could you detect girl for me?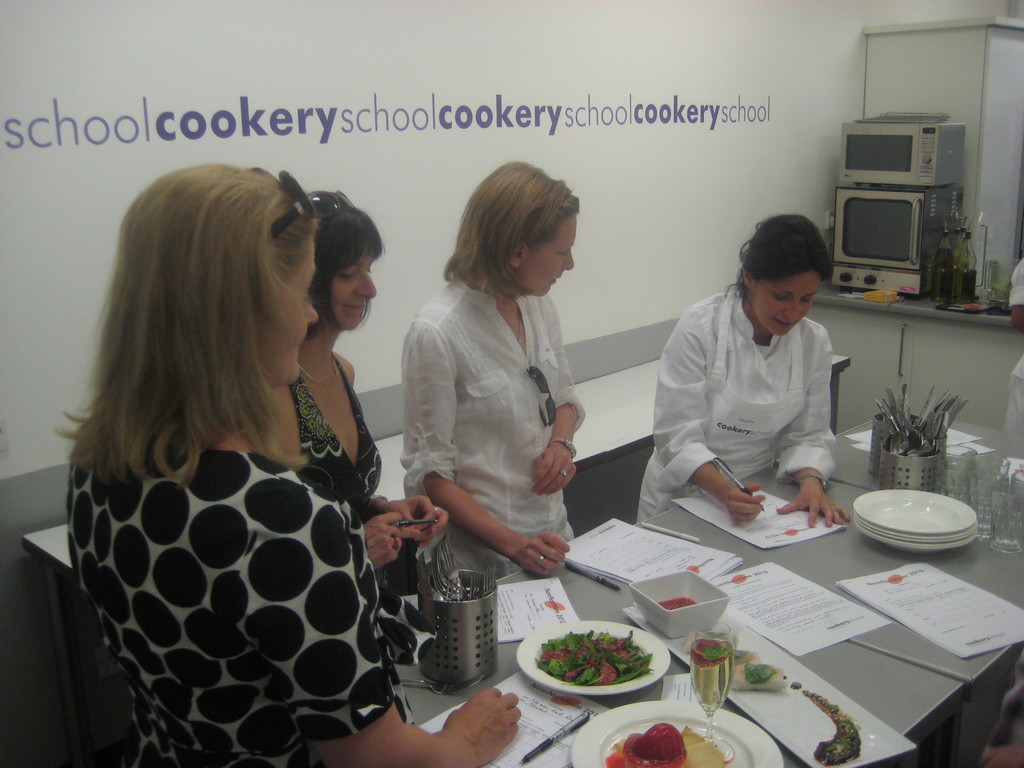
Detection result: region(60, 157, 519, 767).
